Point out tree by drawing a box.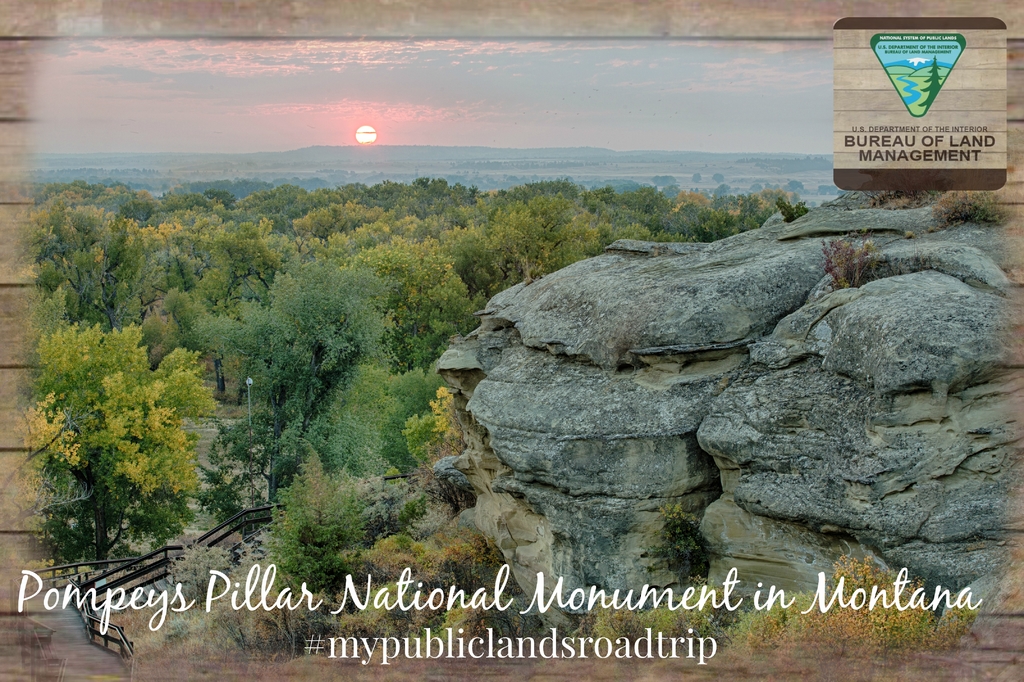
[left=580, top=582, right=745, bottom=655].
